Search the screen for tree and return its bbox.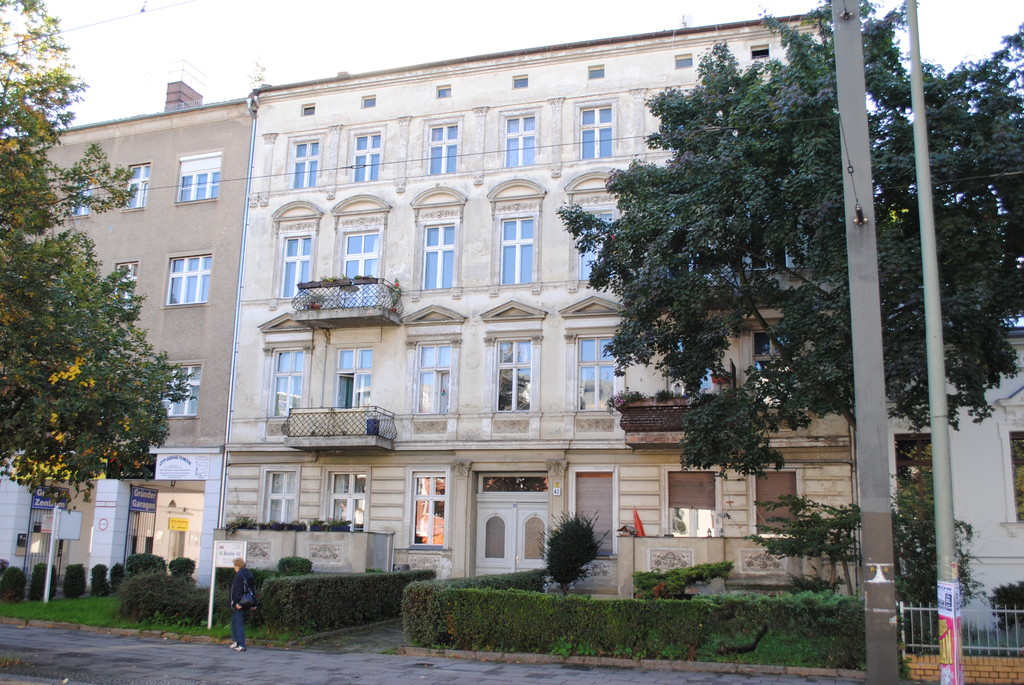
Found: x1=557, y1=6, x2=1018, y2=479.
